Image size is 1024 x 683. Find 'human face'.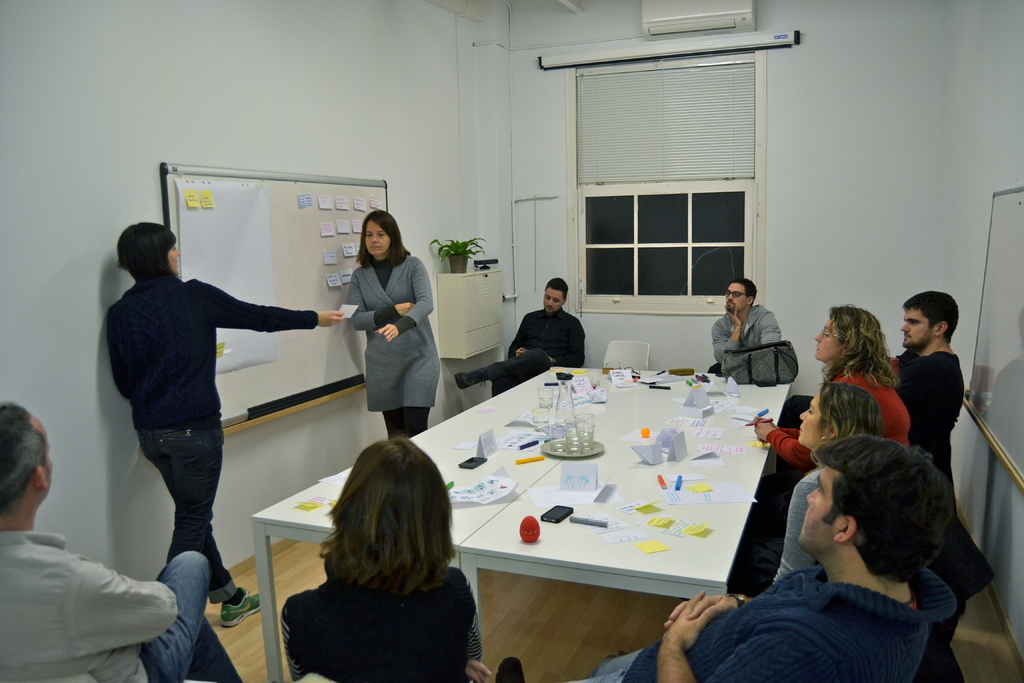
817/319/847/360.
